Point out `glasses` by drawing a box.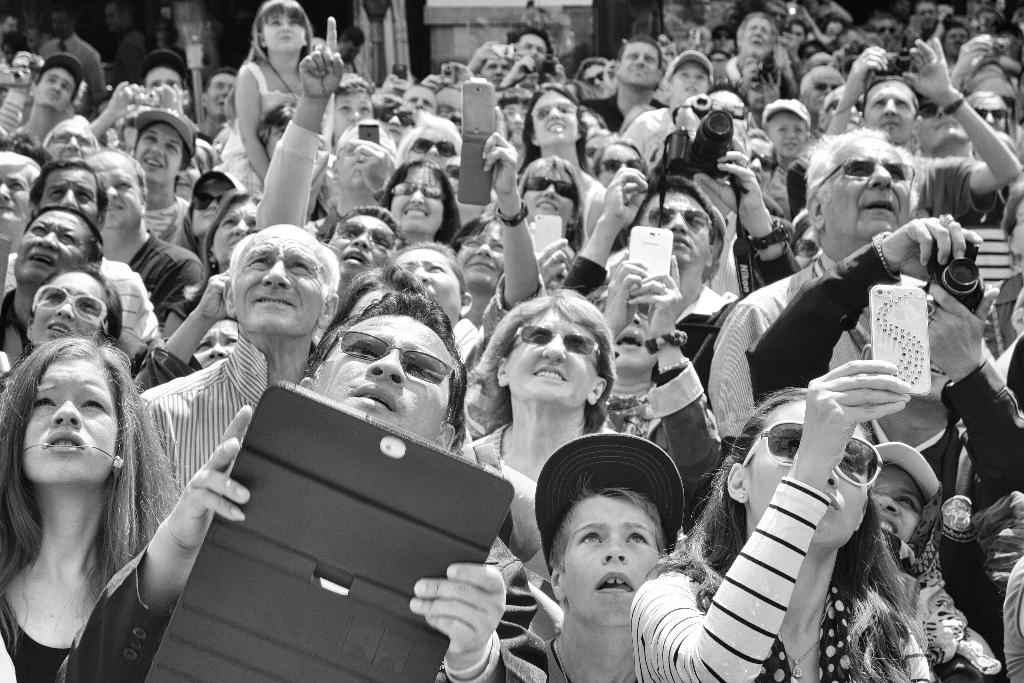
x1=643 y1=203 x2=716 y2=235.
